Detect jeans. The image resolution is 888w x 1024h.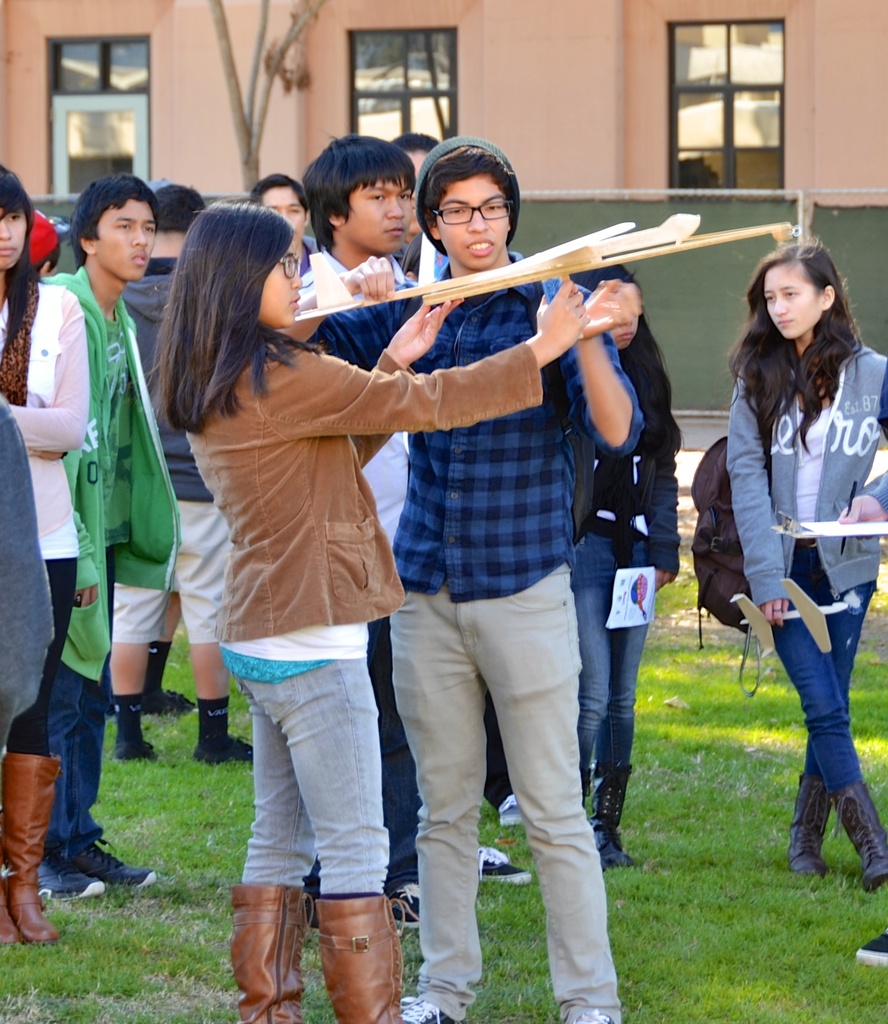
x1=244 y1=655 x2=387 y2=891.
